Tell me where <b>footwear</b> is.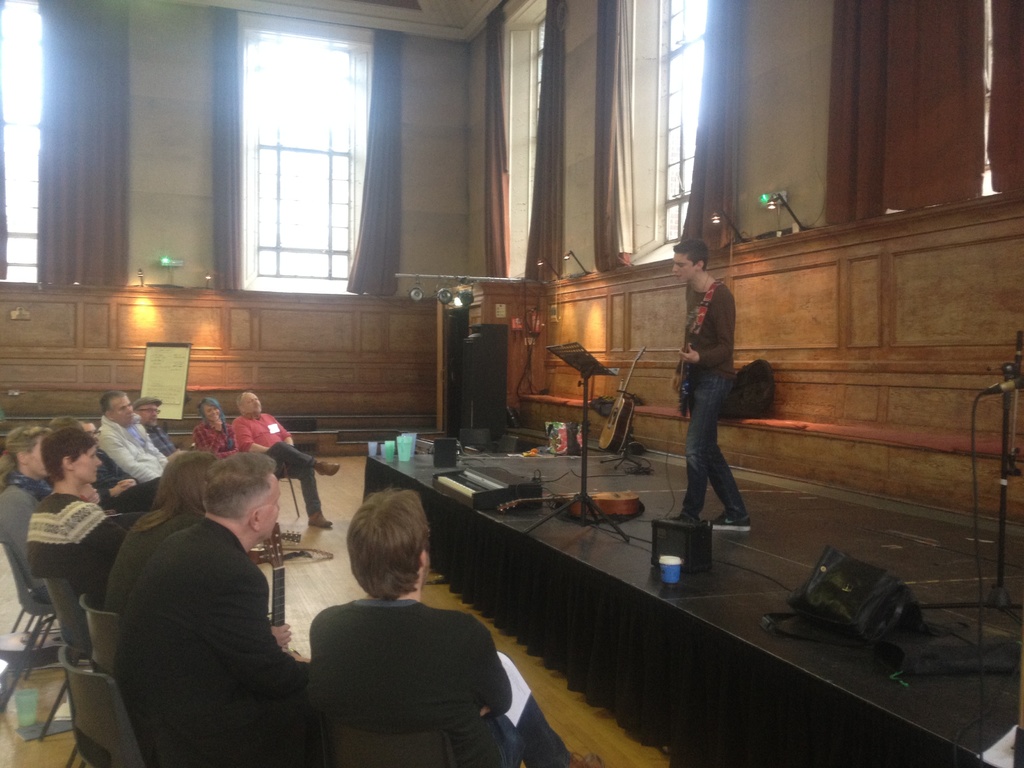
<b>footwear</b> is at bbox=(307, 508, 335, 527).
